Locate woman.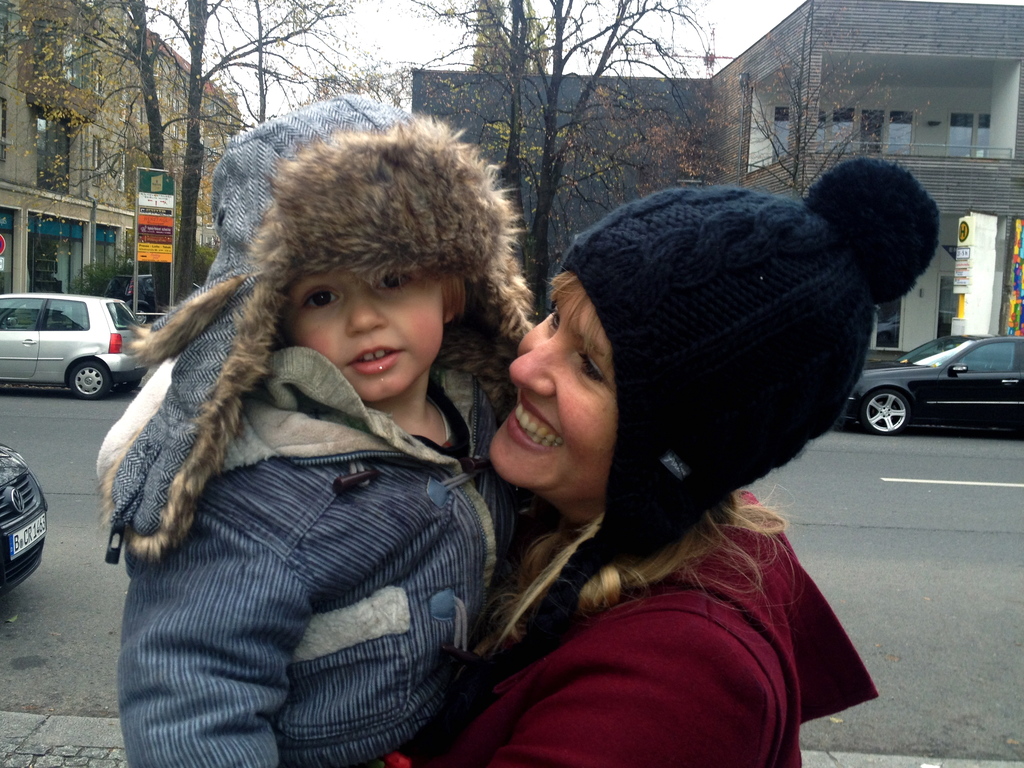
Bounding box: select_region(374, 160, 945, 767).
